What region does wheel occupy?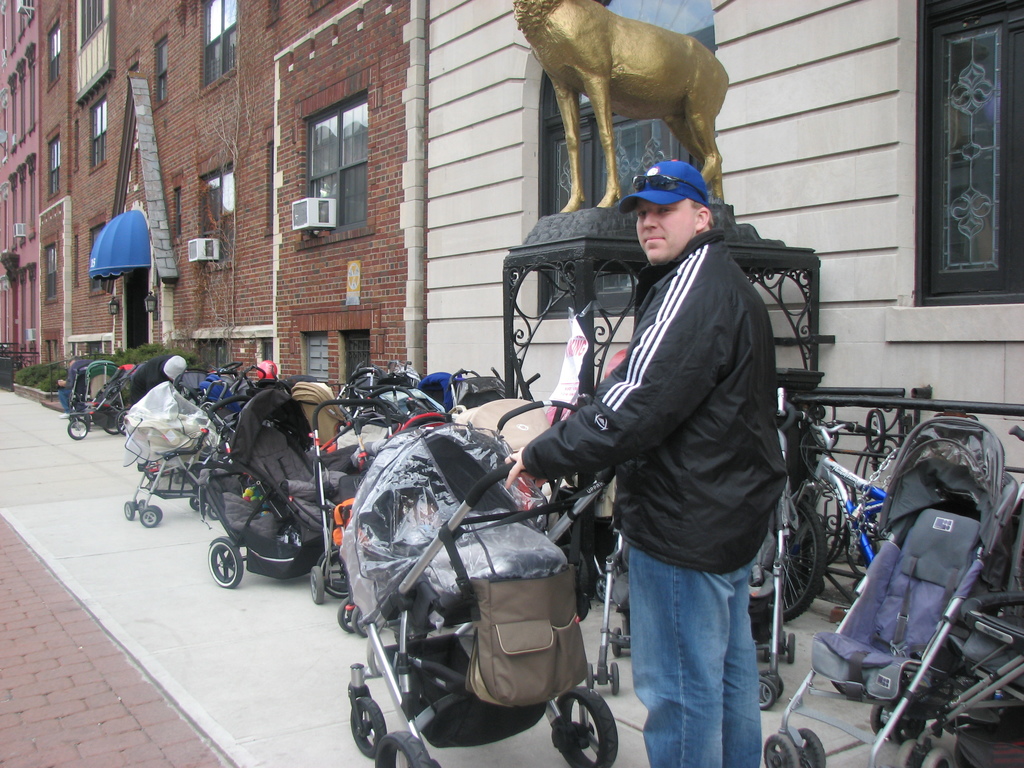
region(207, 539, 243, 588).
